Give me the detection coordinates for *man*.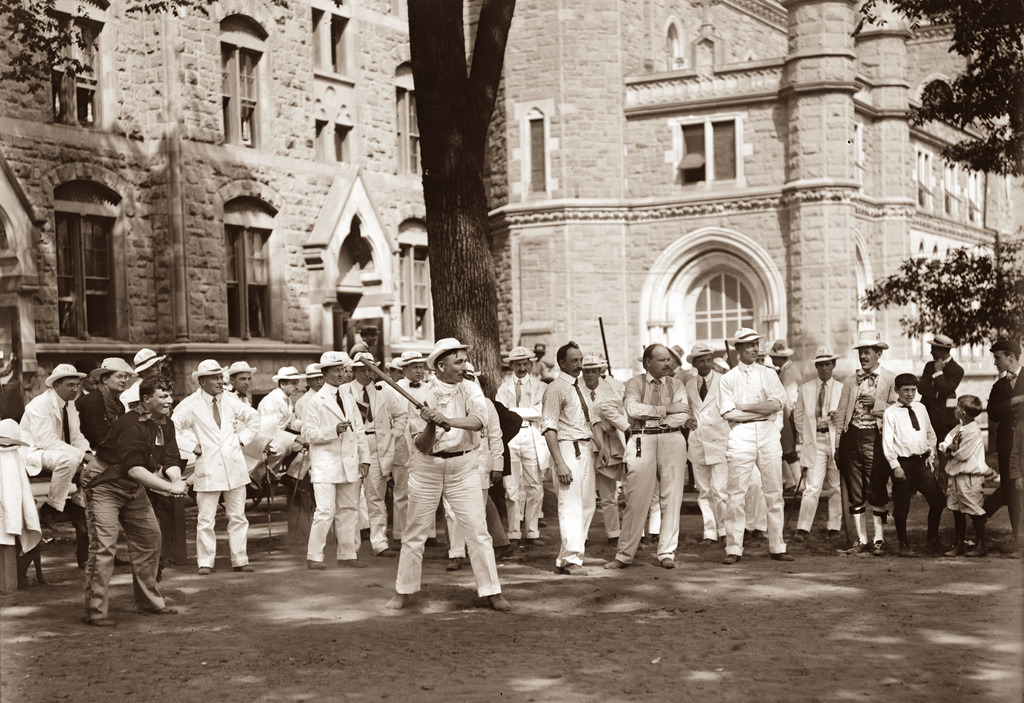
<bbox>383, 337, 512, 606</bbox>.
